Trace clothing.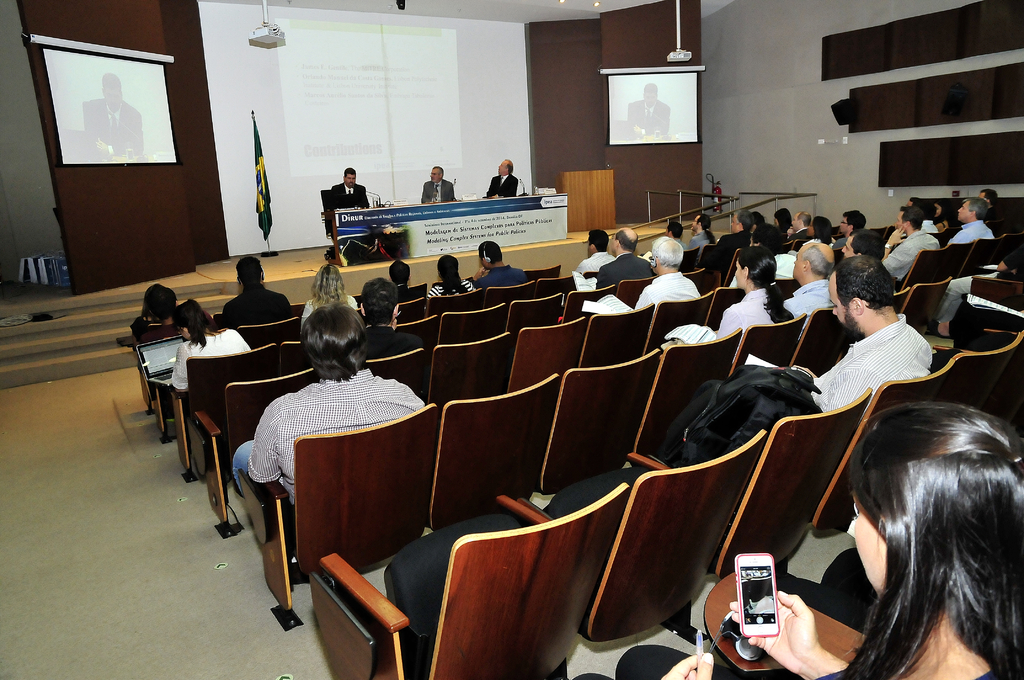
Traced to Rect(833, 233, 849, 250).
